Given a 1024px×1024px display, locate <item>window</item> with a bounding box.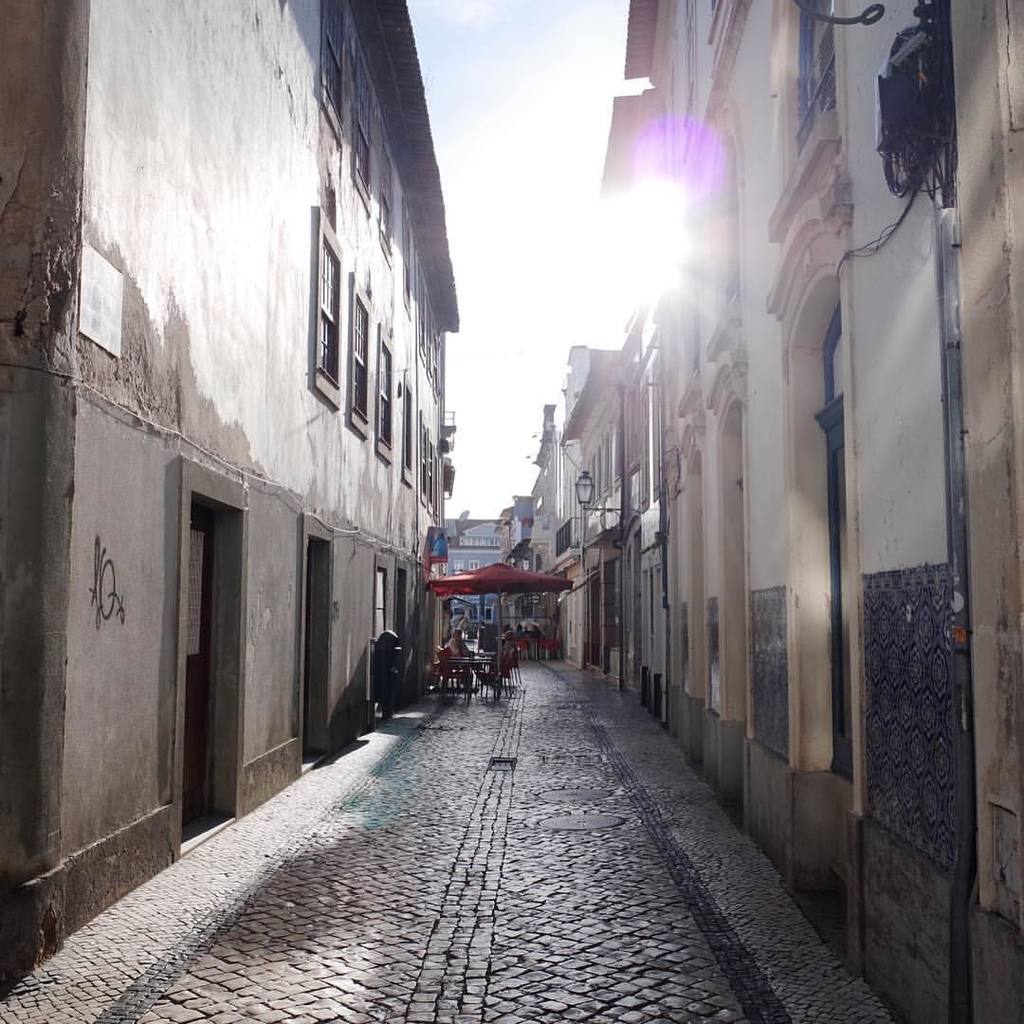
Located: [313, 0, 341, 150].
